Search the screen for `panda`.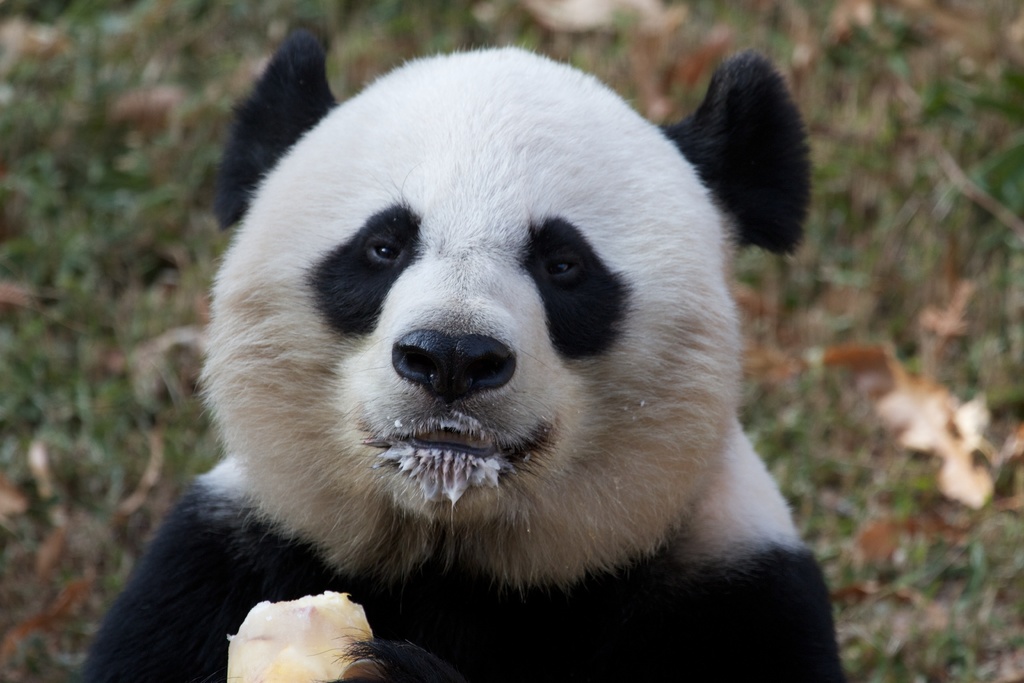
Found at bbox=(60, 12, 870, 682).
